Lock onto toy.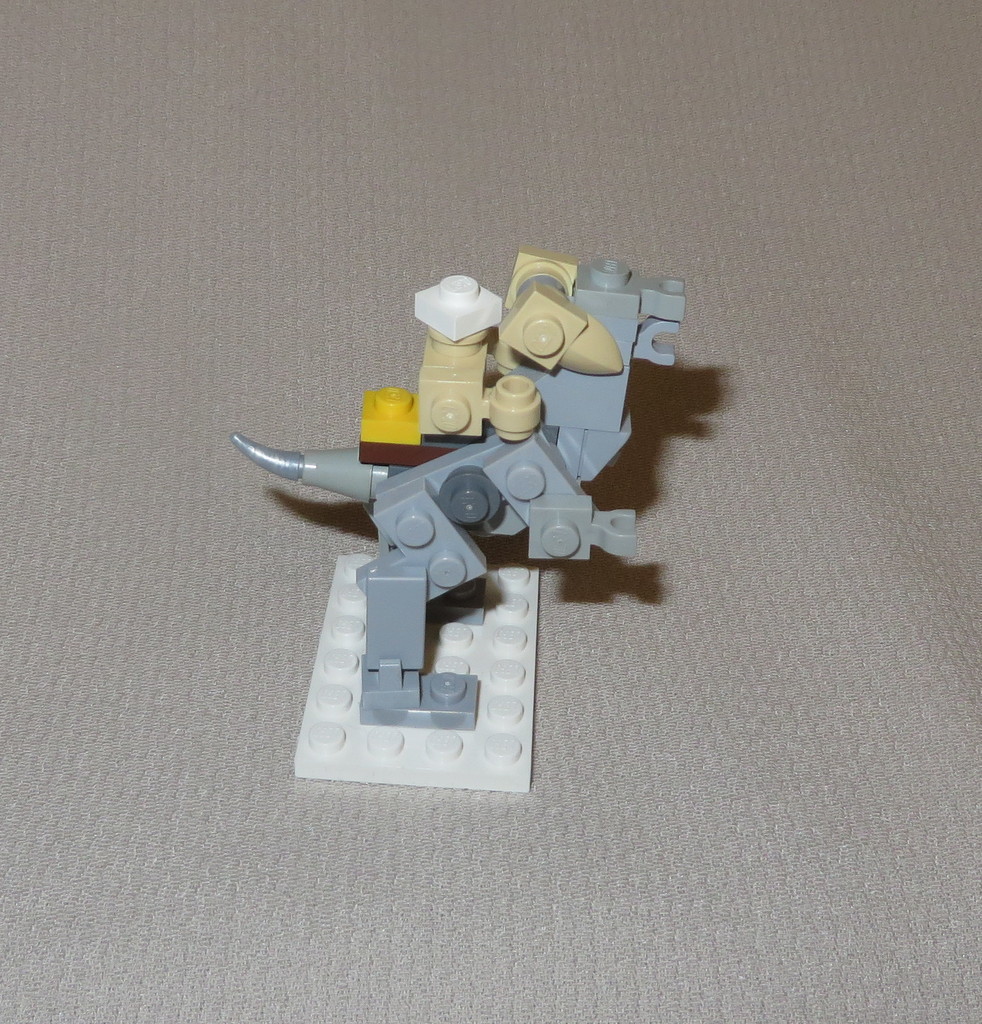
Locked: box(232, 255, 698, 774).
